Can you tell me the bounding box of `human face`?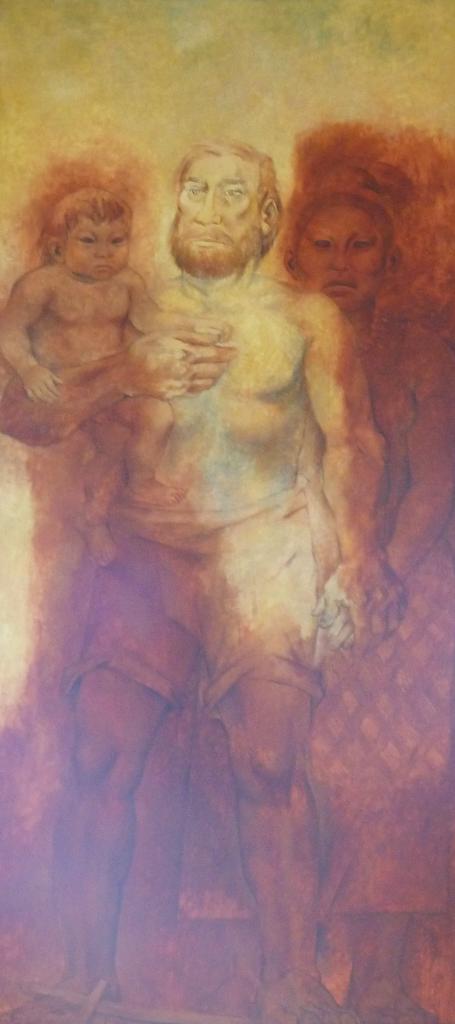
299,204,386,305.
